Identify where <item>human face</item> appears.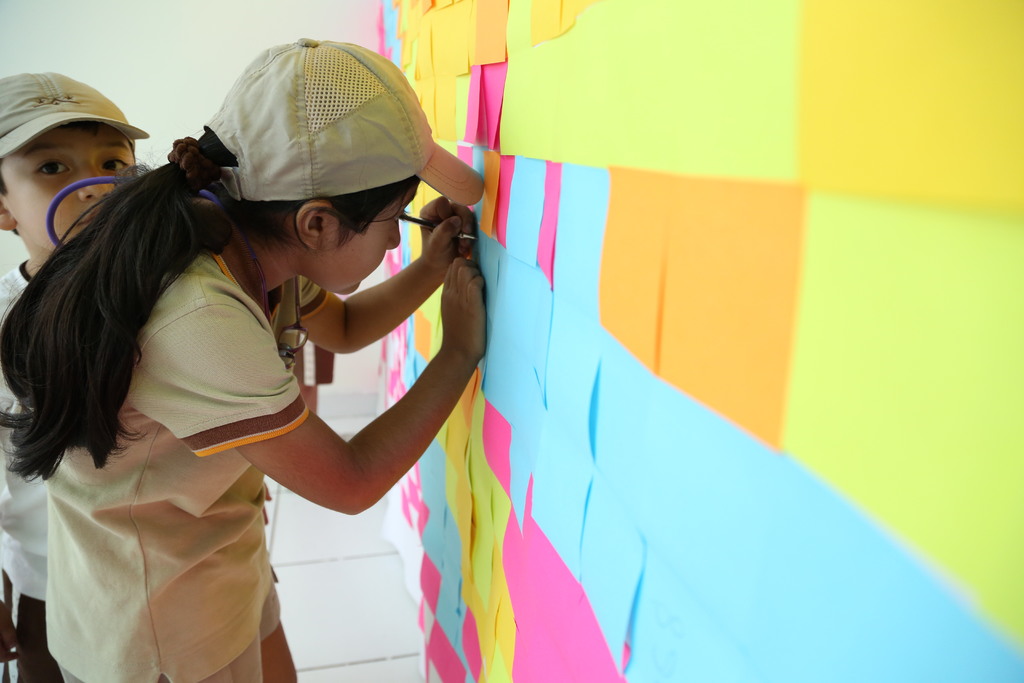
Appears at region(0, 125, 132, 249).
